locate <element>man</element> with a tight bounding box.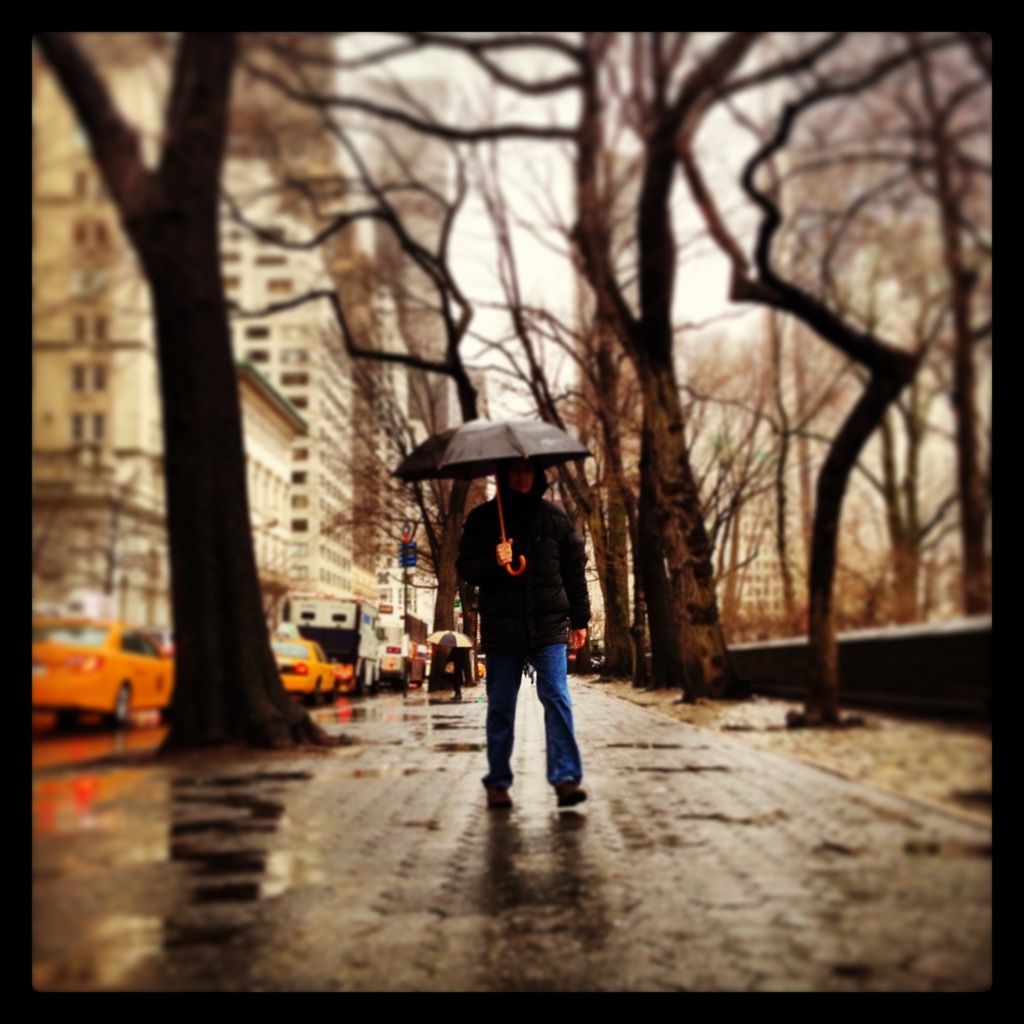
432:438:607:832.
